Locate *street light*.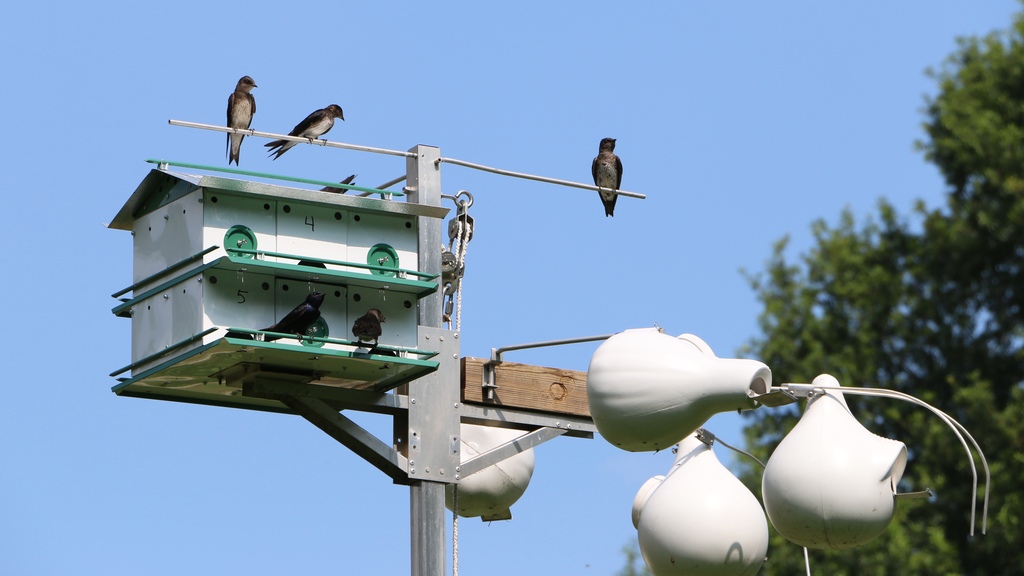
Bounding box: left=58, top=76, right=618, bottom=575.
